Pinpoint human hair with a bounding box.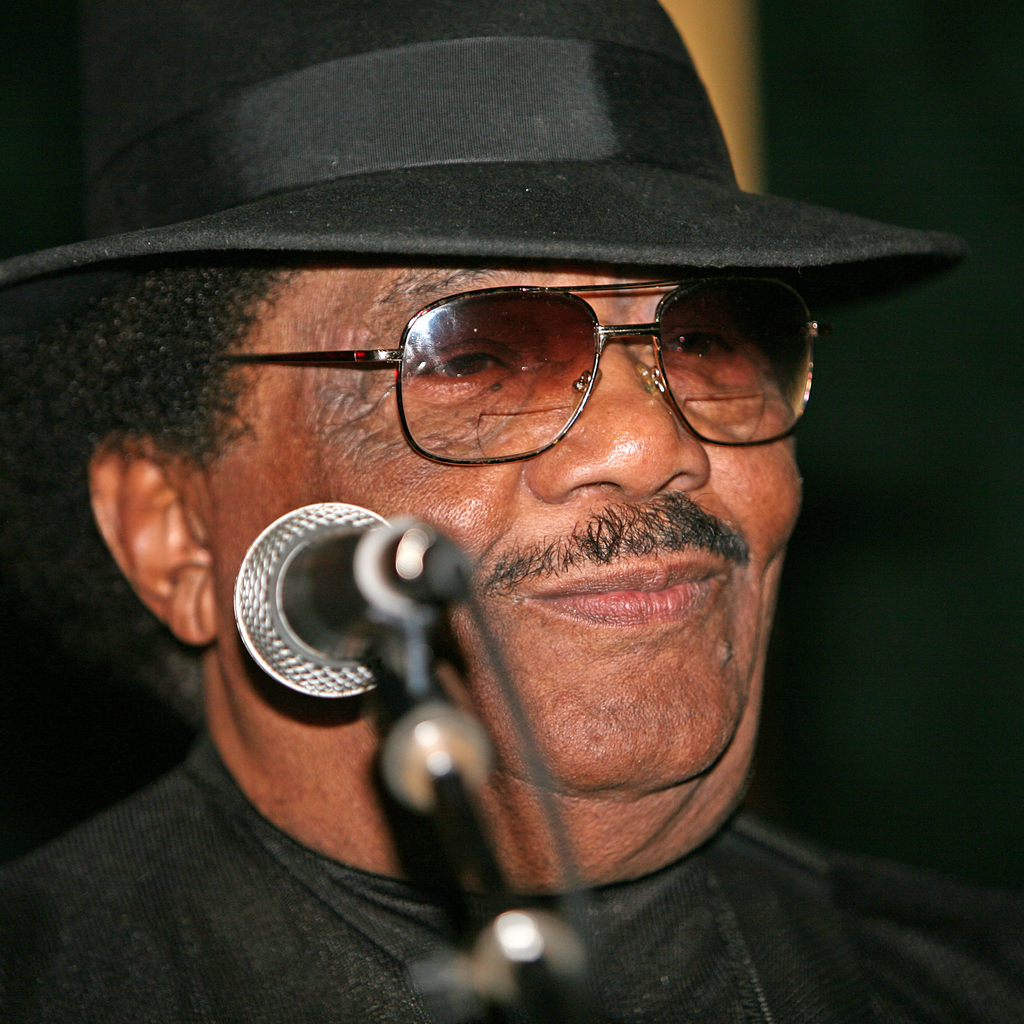
x1=6, y1=248, x2=299, y2=714.
